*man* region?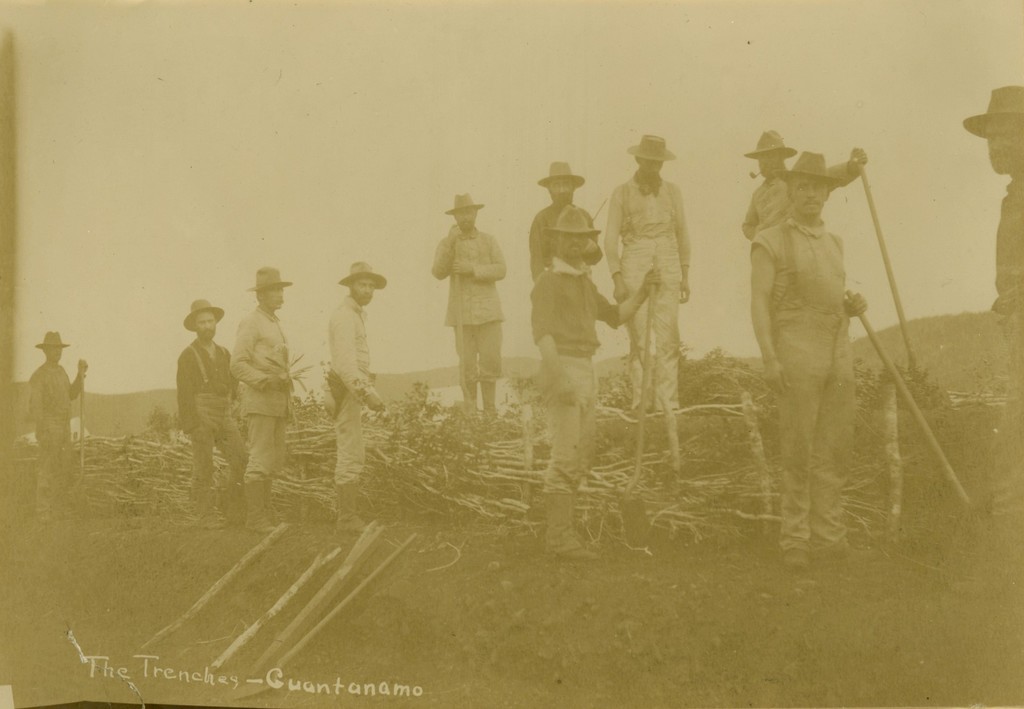
25,331,90,520
